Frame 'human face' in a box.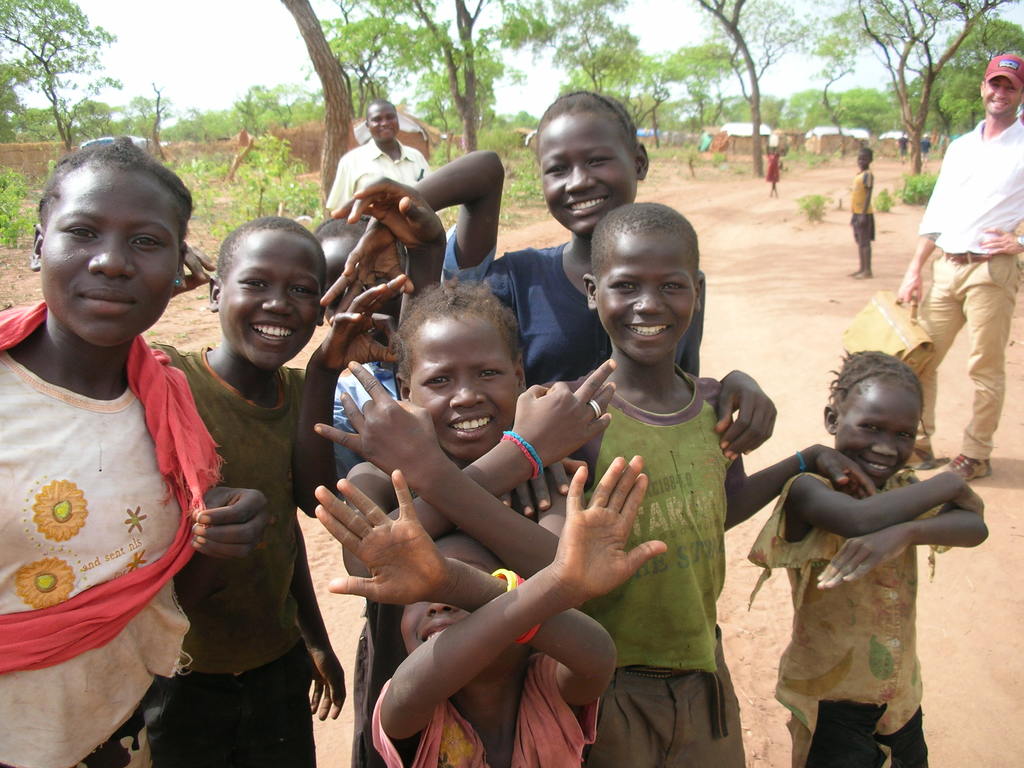
833/383/923/485.
